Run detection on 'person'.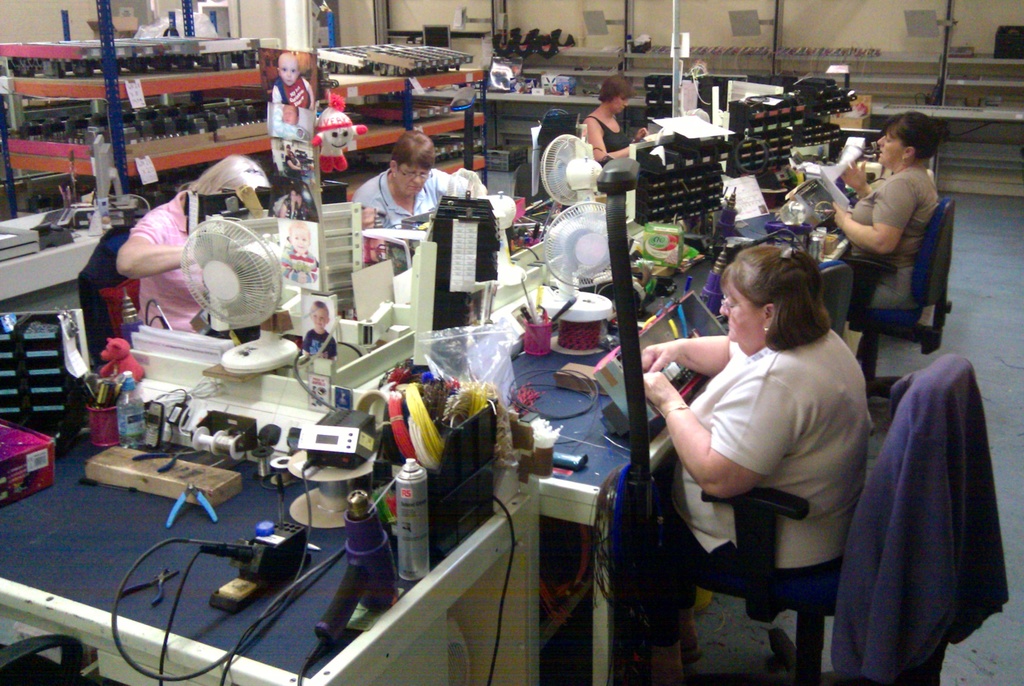
Result: <bbox>116, 154, 268, 336</bbox>.
